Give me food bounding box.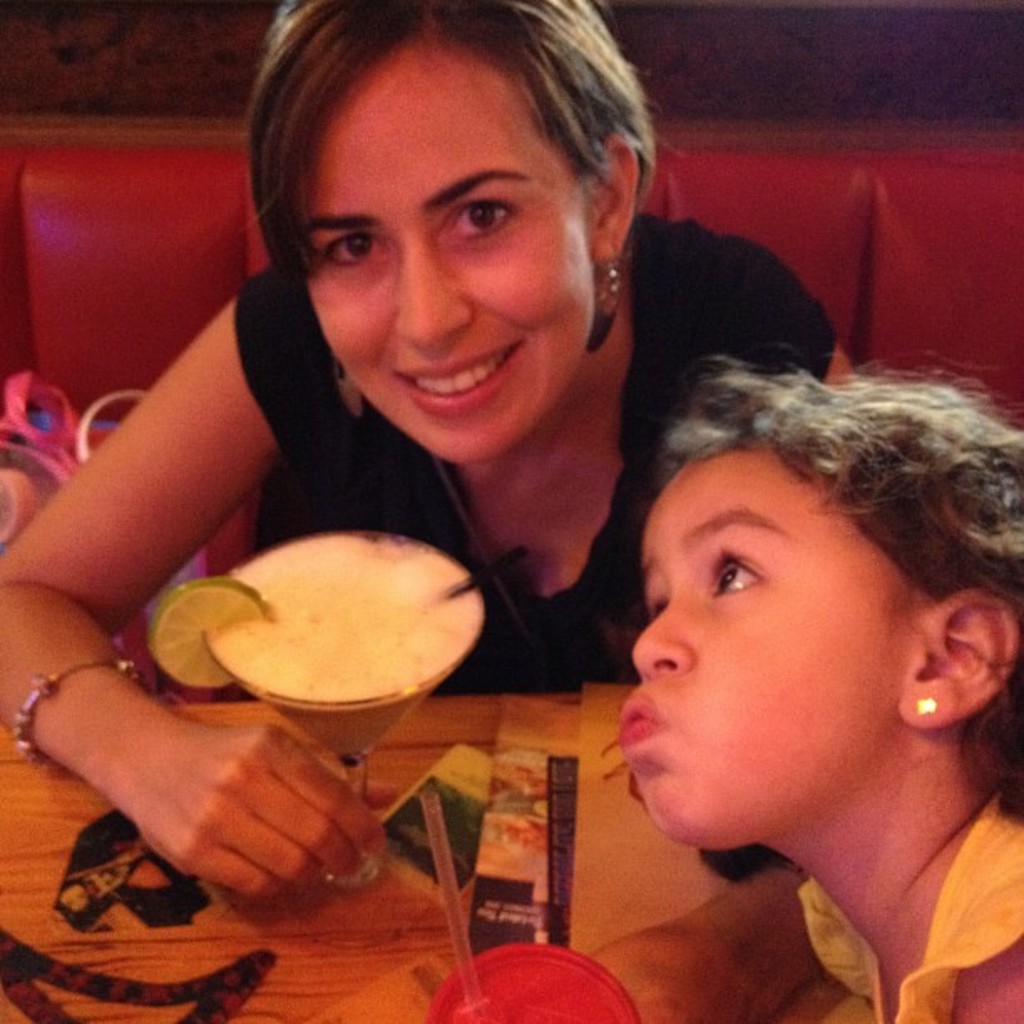
[176, 537, 470, 741].
